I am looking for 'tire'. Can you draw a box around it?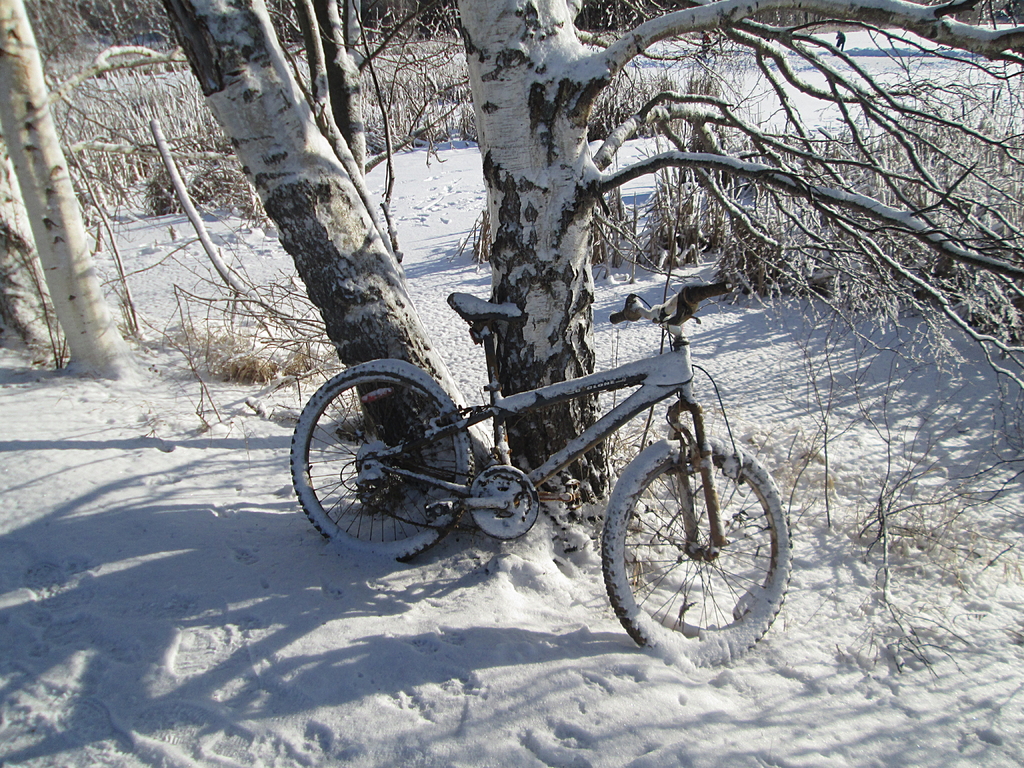
Sure, the bounding box is 602,437,794,668.
